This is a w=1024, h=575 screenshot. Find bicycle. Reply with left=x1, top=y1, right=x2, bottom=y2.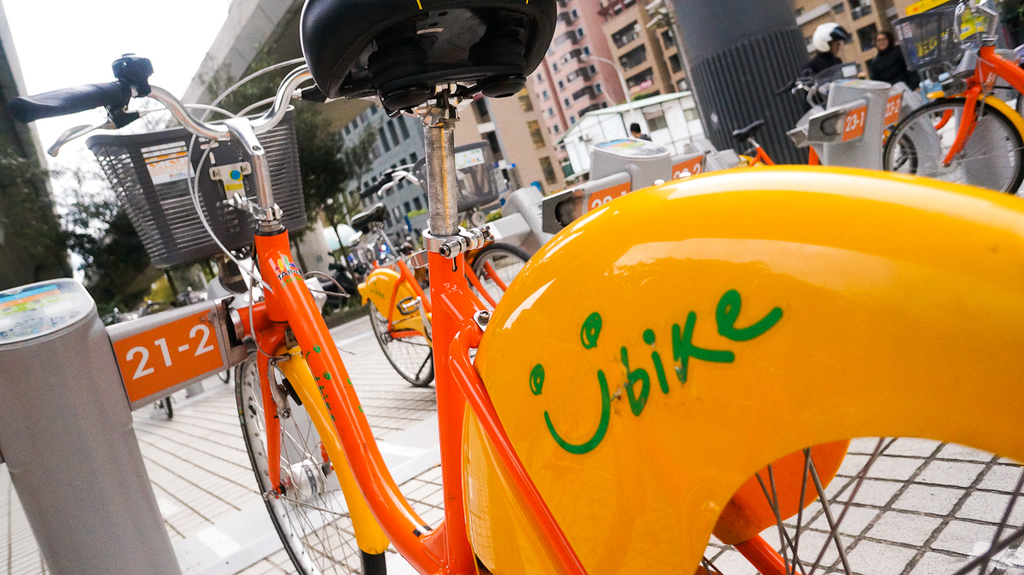
left=356, top=136, right=532, bottom=388.
